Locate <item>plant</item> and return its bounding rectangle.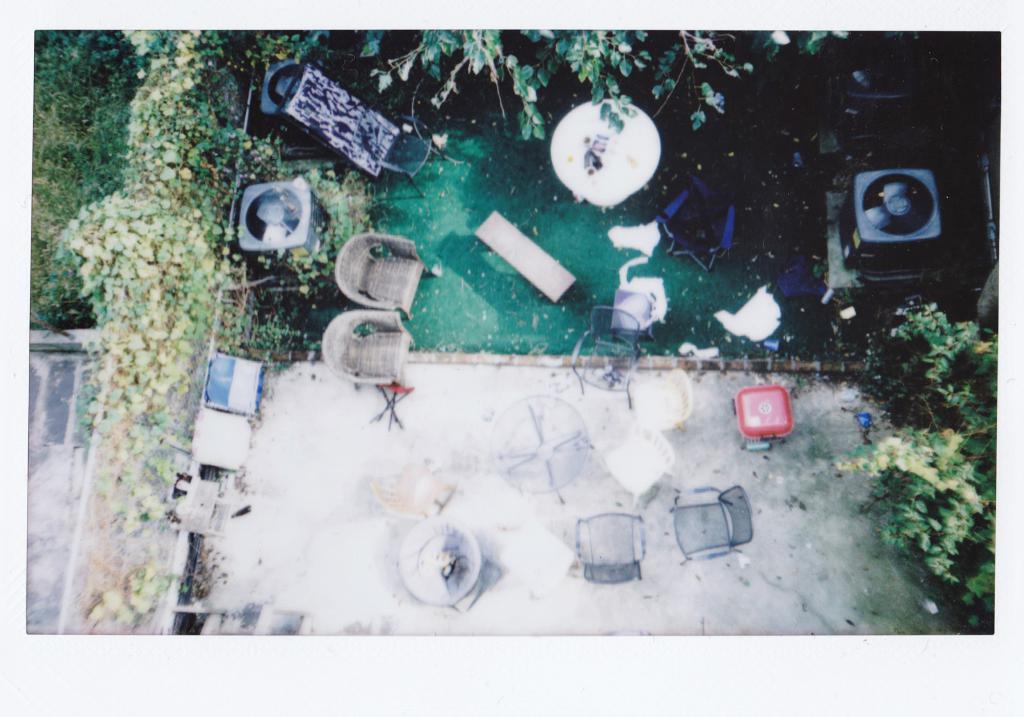
829, 299, 1005, 628.
